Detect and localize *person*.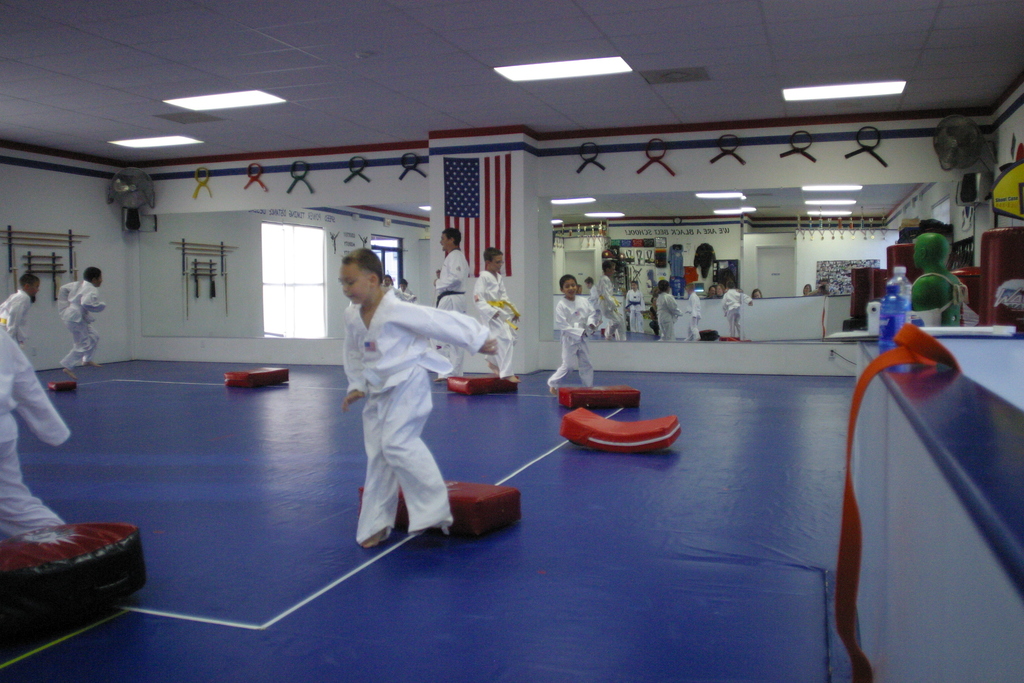
Localized at bbox=[684, 285, 703, 339].
